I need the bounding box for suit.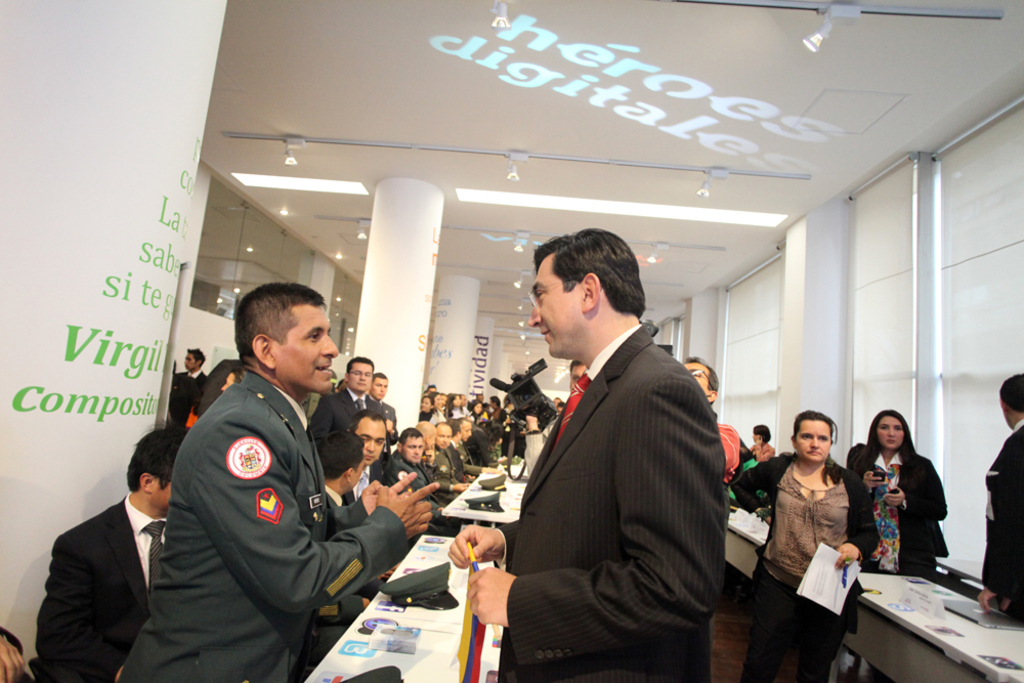
Here it is: x1=177 y1=374 x2=201 y2=410.
